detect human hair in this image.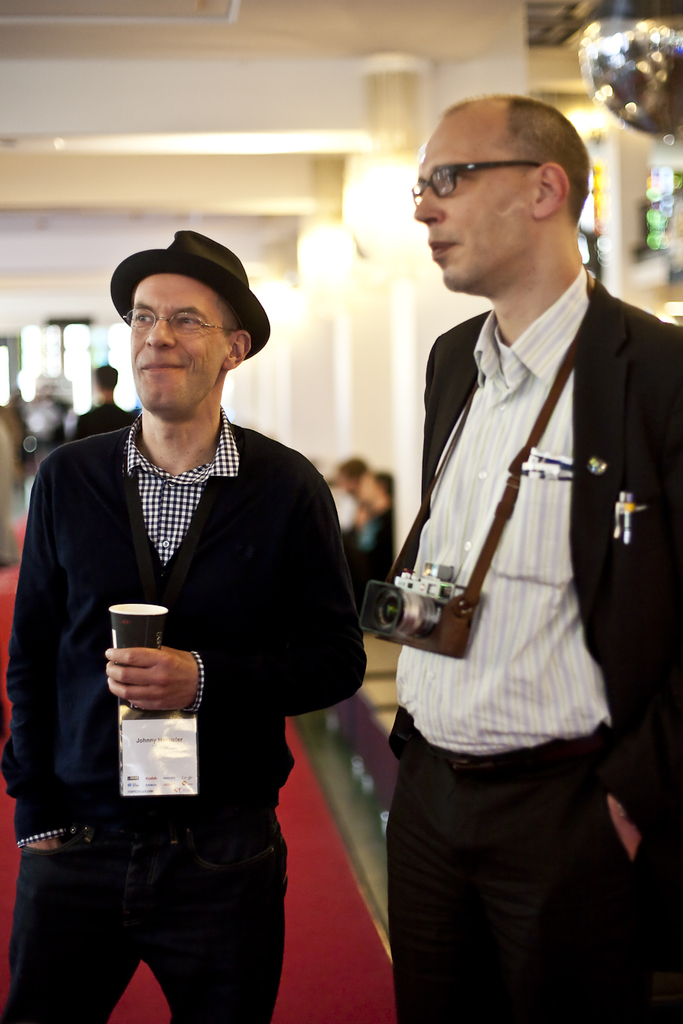
Detection: left=216, top=297, right=244, bottom=337.
